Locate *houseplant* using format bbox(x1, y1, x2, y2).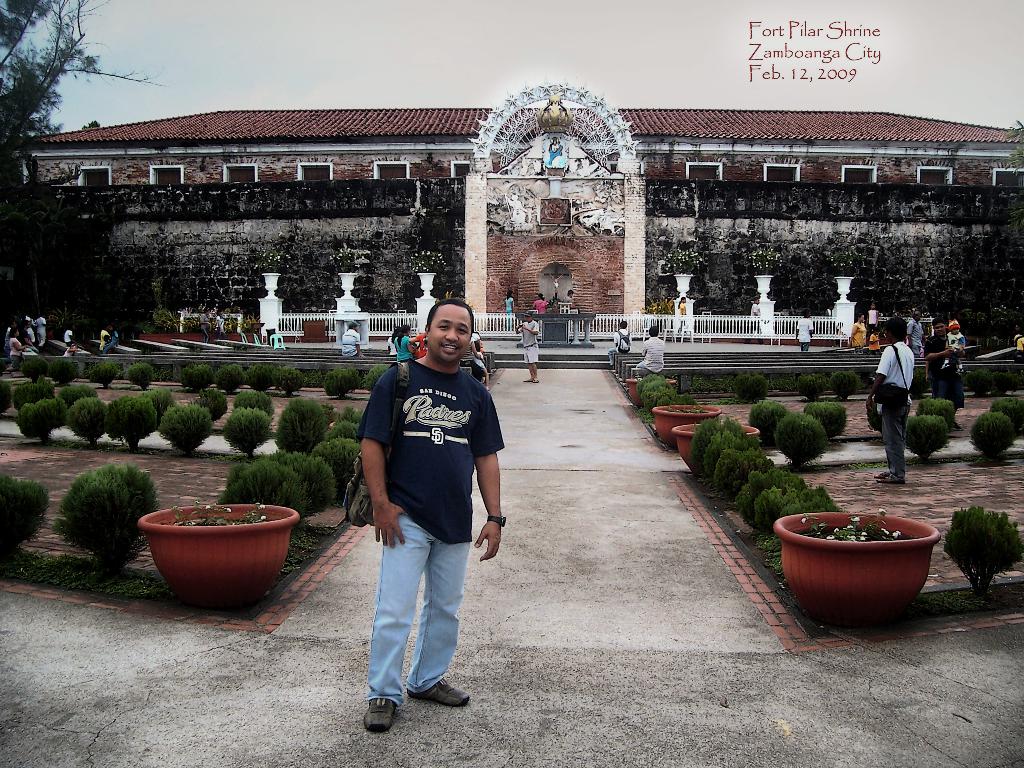
bbox(768, 504, 941, 621).
